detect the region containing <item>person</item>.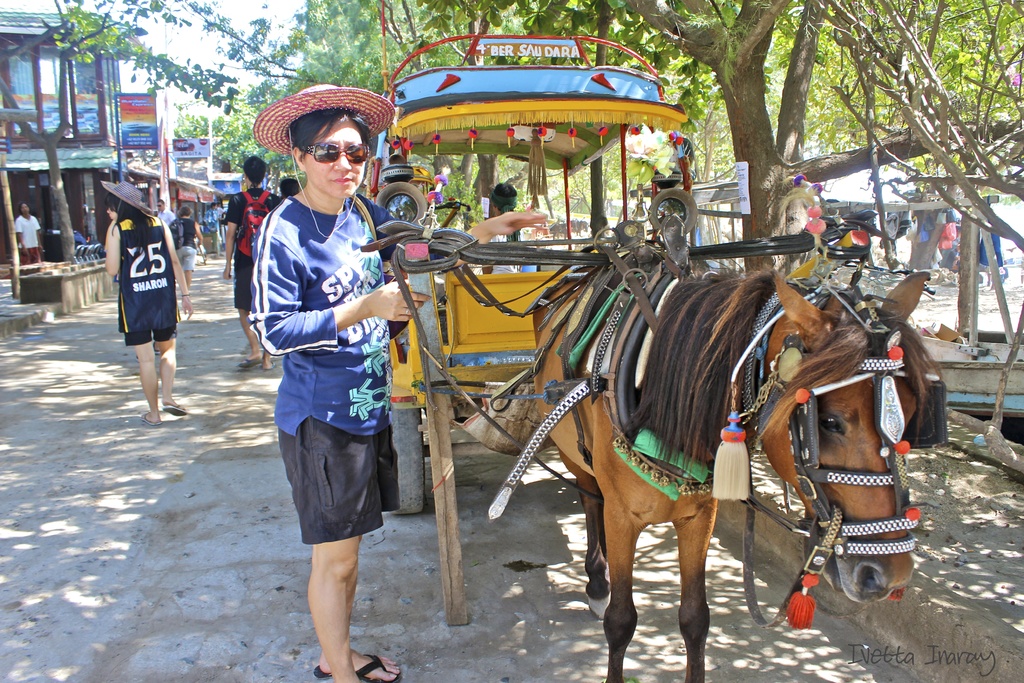
bbox=(97, 179, 200, 421).
